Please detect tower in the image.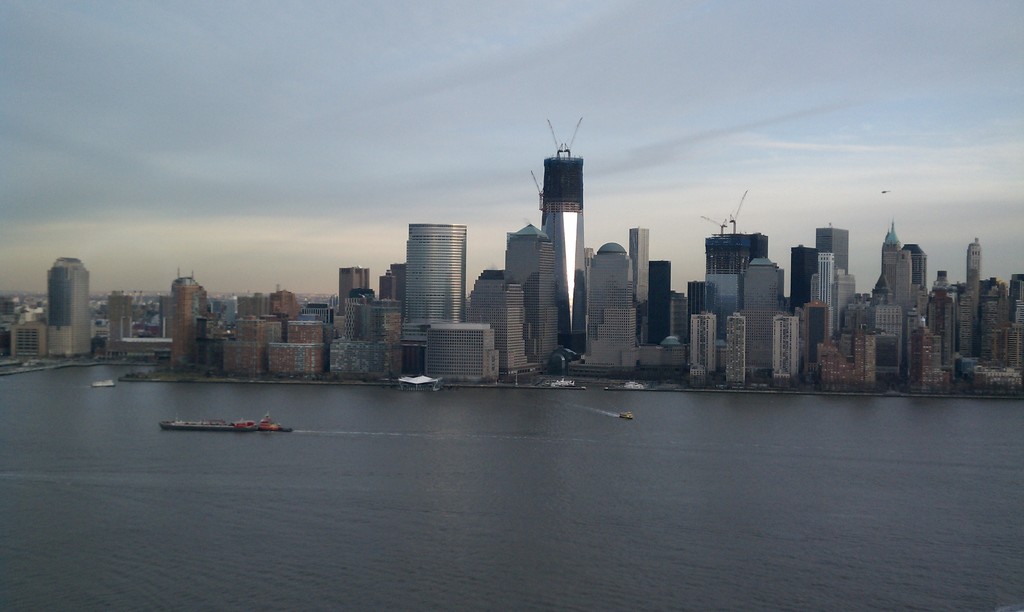
locate(581, 241, 641, 367).
